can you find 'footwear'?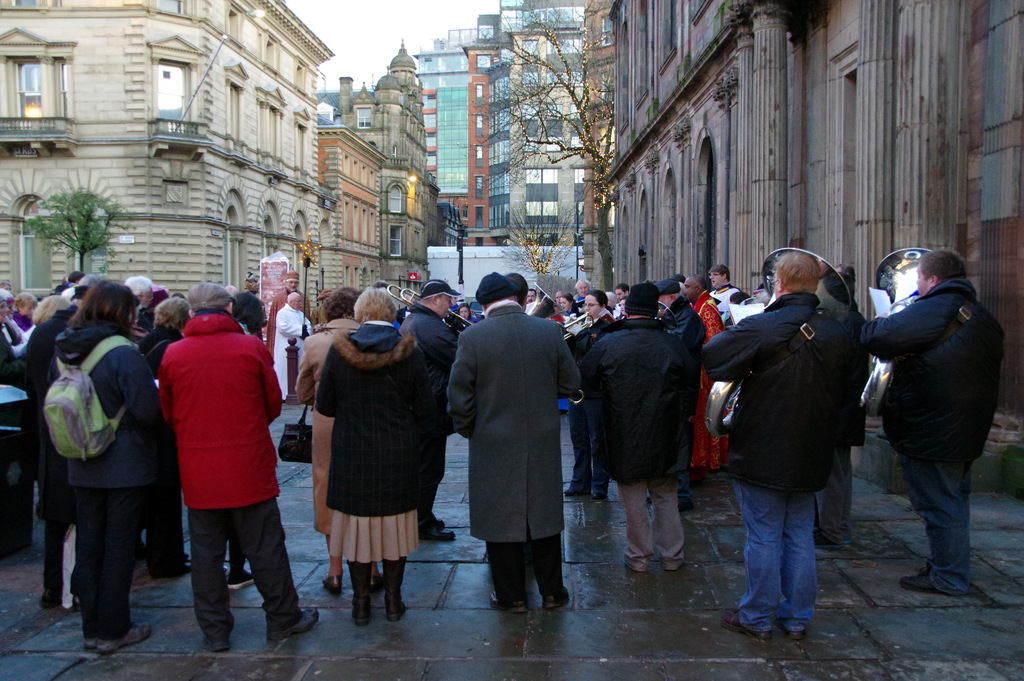
Yes, bounding box: (left=265, top=608, right=319, bottom=638).
